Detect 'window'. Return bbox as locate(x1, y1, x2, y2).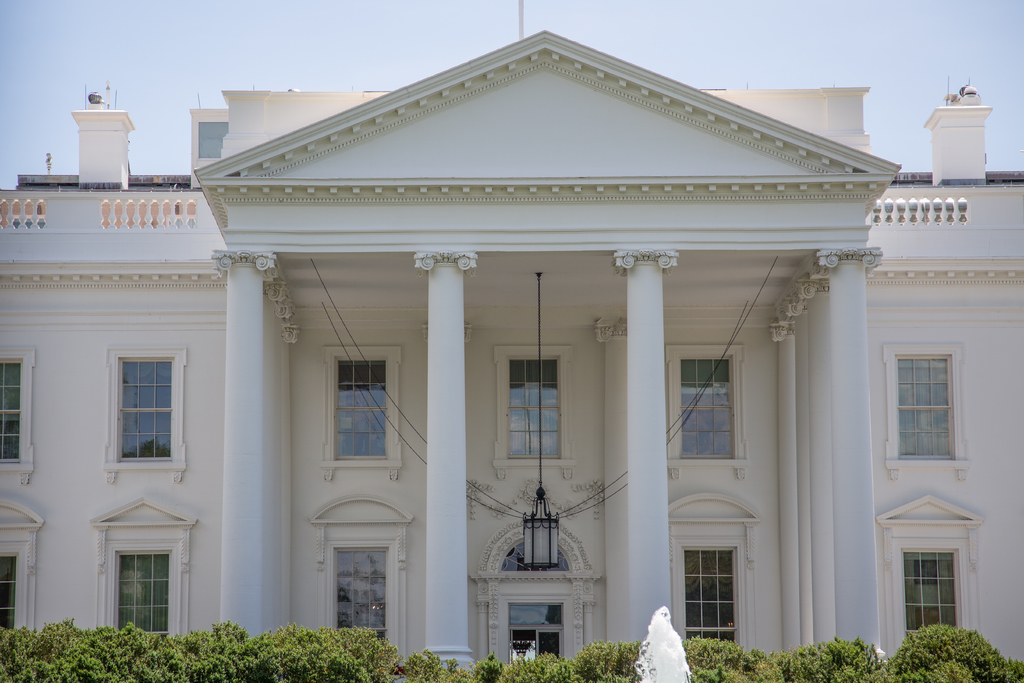
locate(874, 491, 982, 643).
